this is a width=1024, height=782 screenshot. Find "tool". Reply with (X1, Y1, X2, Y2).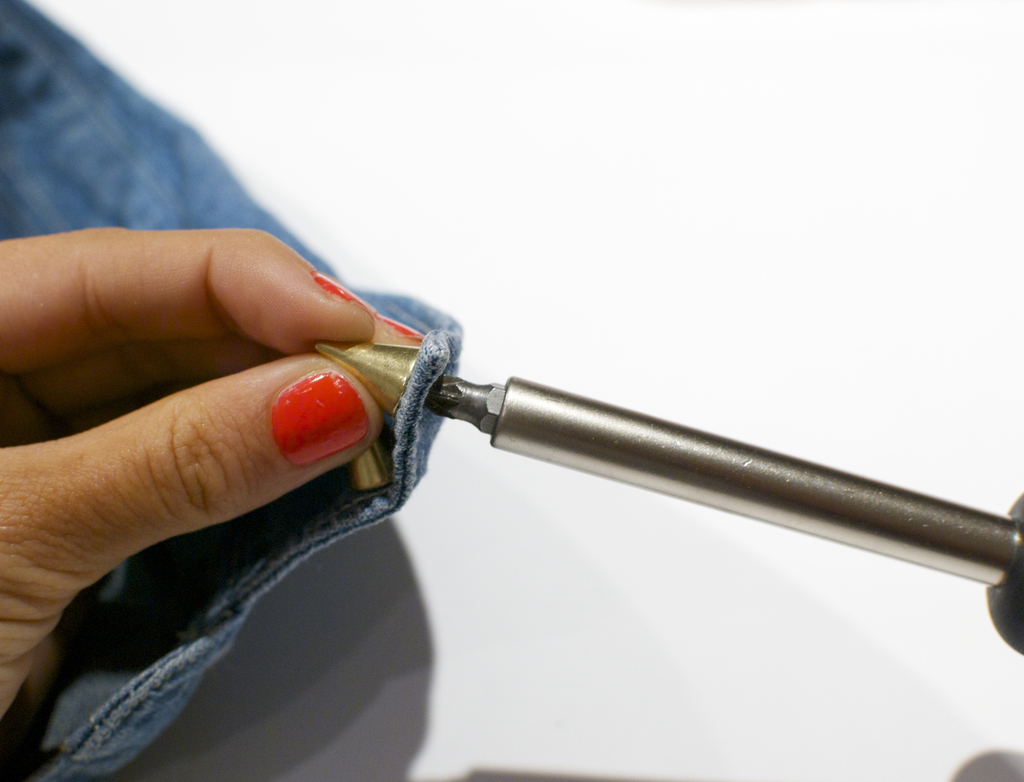
(266, 260, 1018, 591).
